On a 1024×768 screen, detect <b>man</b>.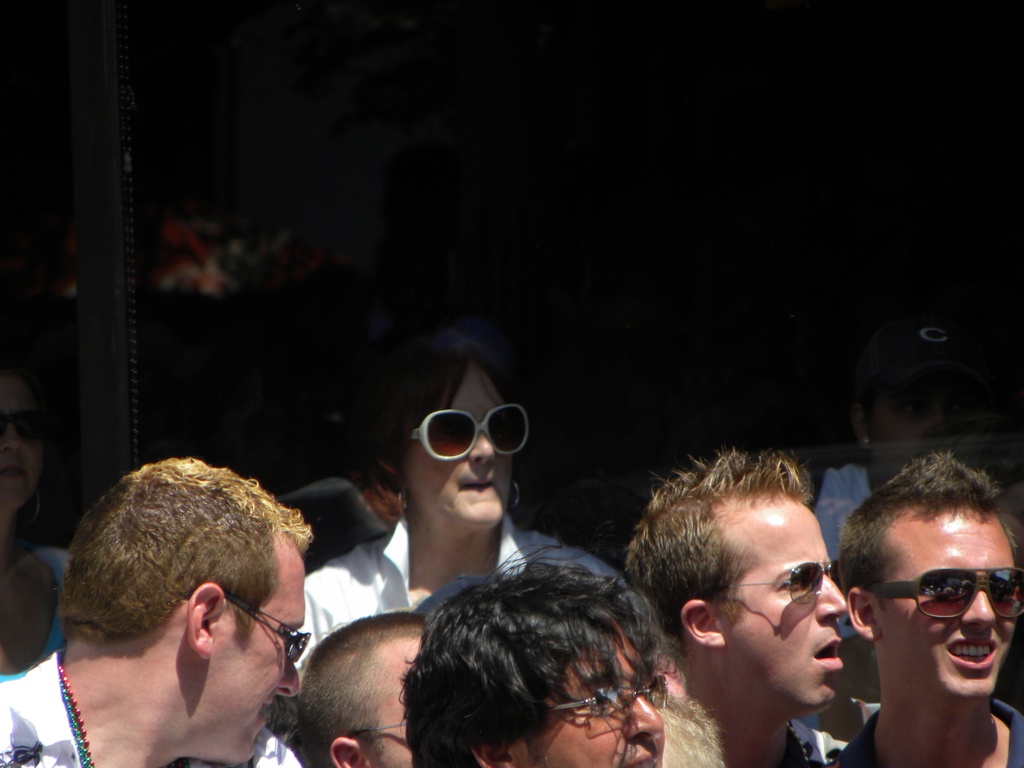
detection(295, 611, 428, 767).
